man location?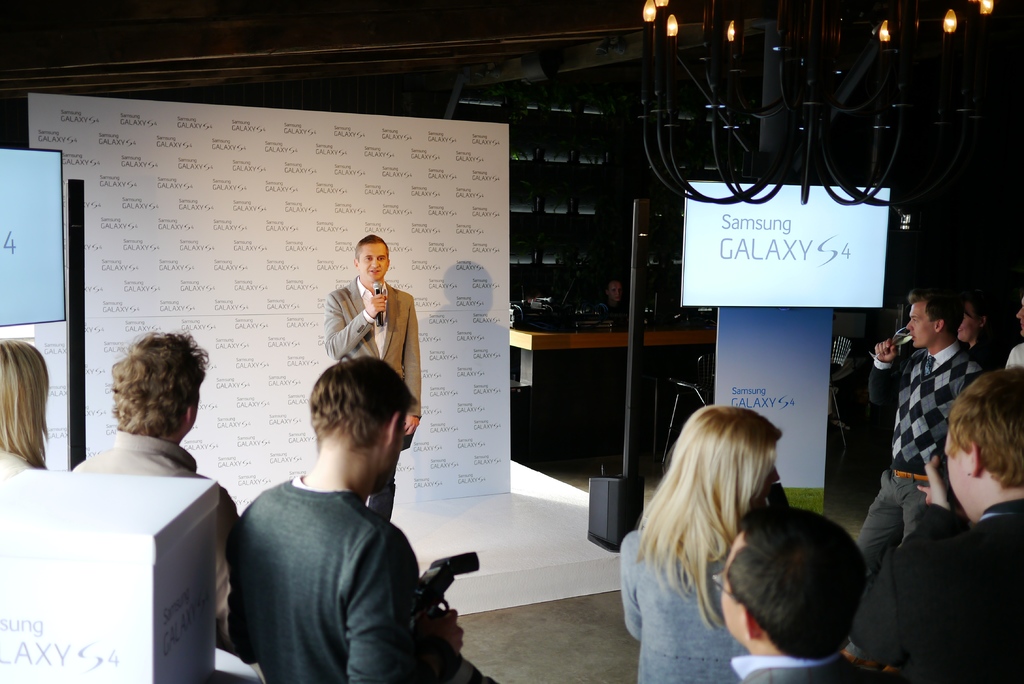
323:234:422:521
